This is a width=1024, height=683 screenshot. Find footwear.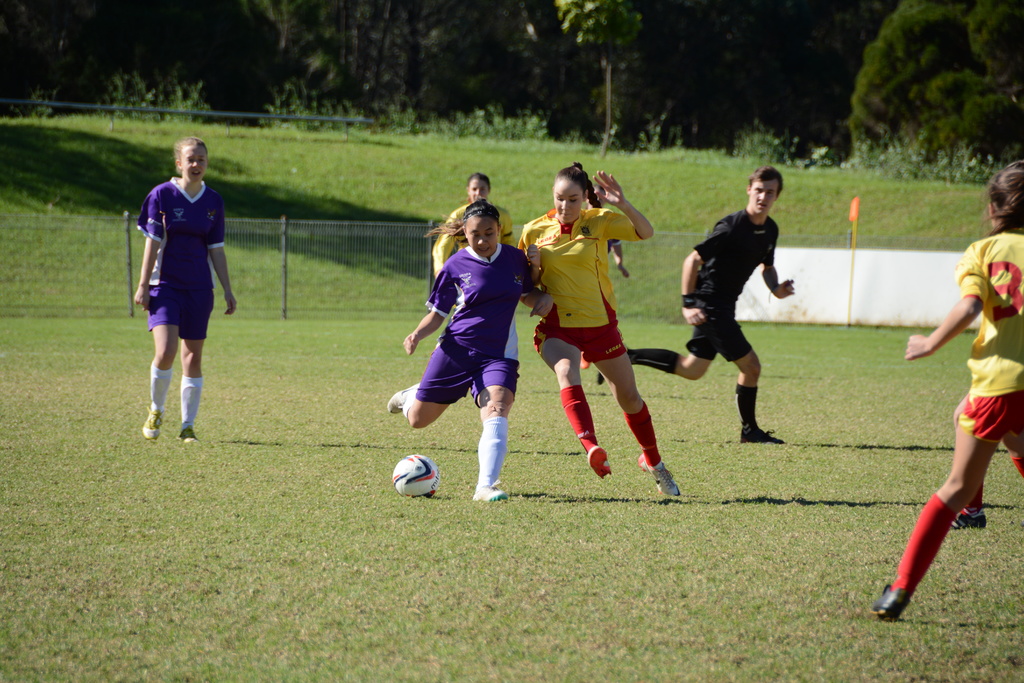
Bounding box: <box>740,425,787,445</box>.
